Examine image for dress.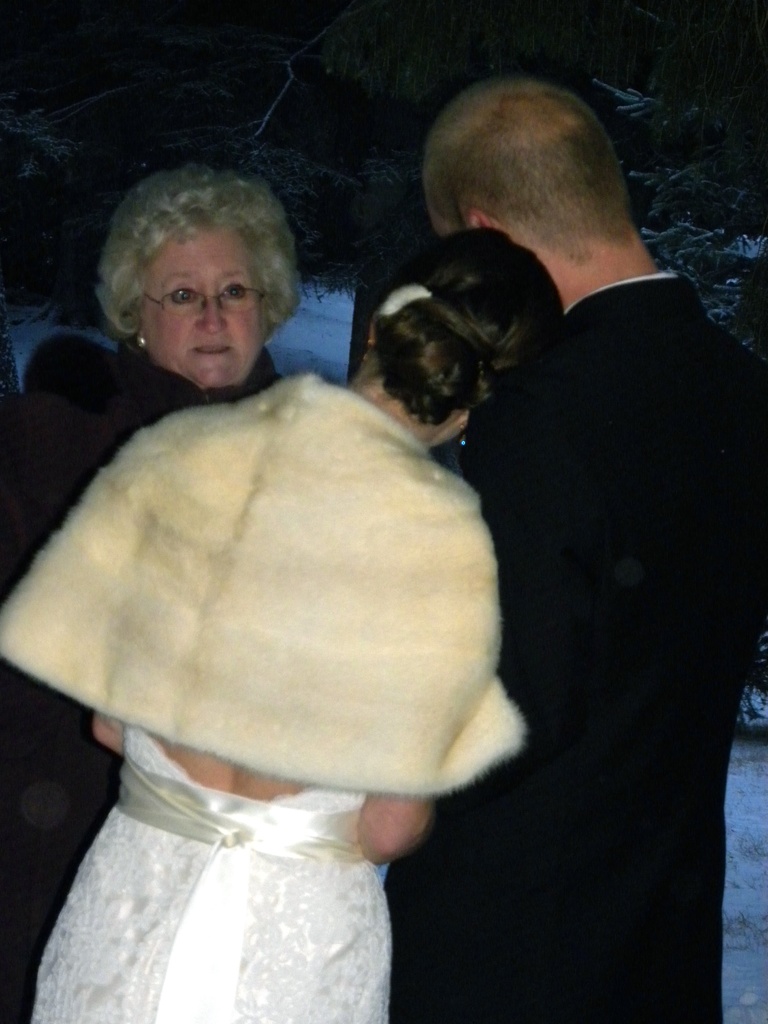
Examination result: Rect(24, 722, 396, 1023).
